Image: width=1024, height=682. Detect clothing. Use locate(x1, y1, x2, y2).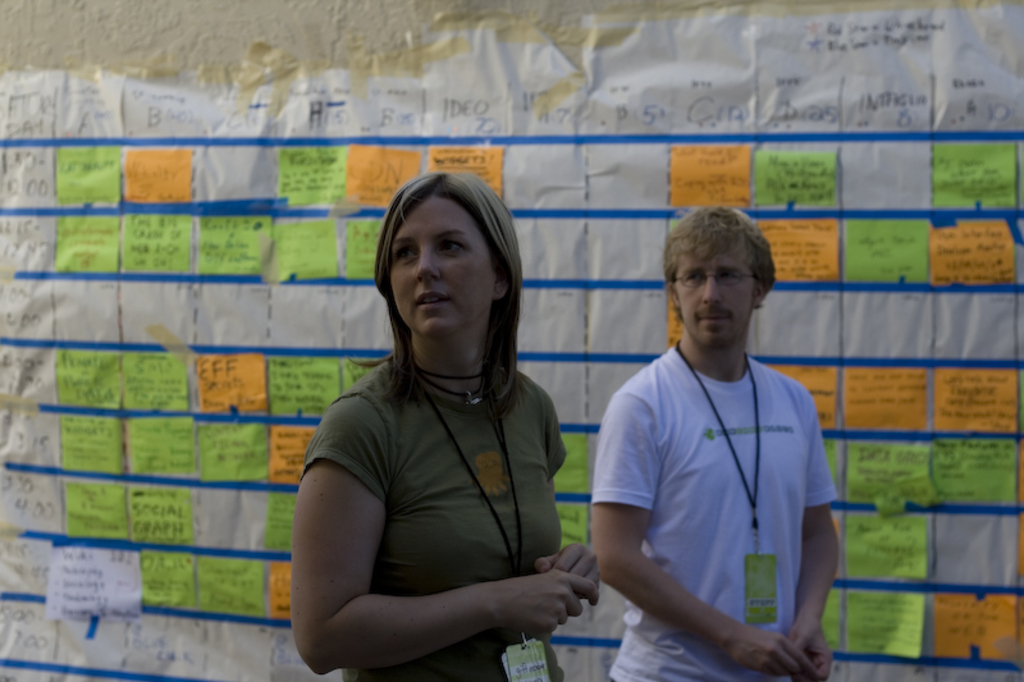
locate(287, 356, 572, 681).
